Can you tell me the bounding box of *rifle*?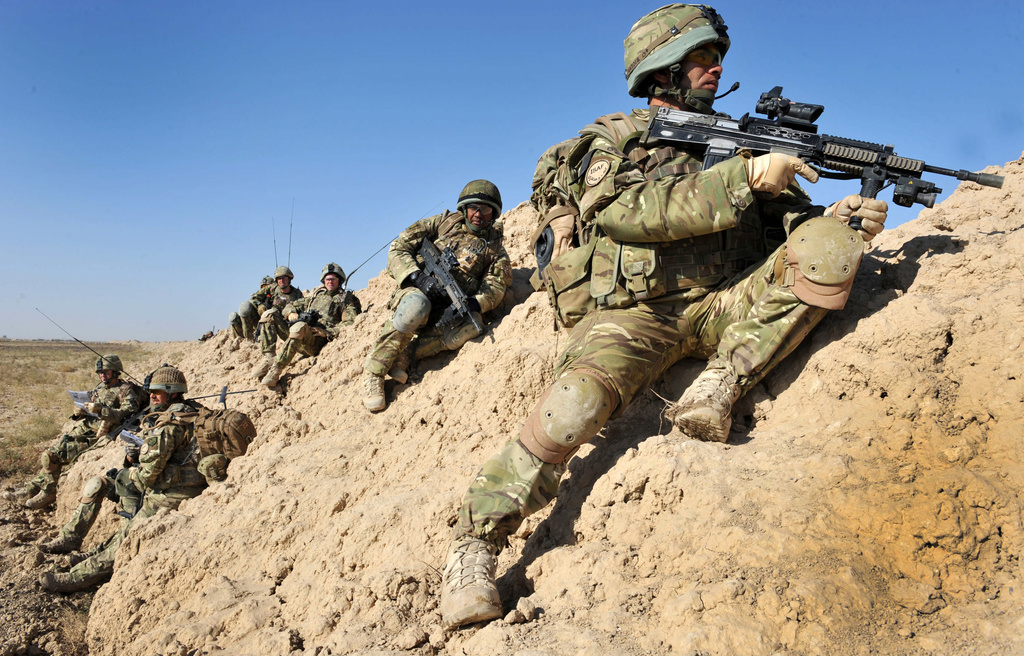
(610, 76, 1011, 234).
